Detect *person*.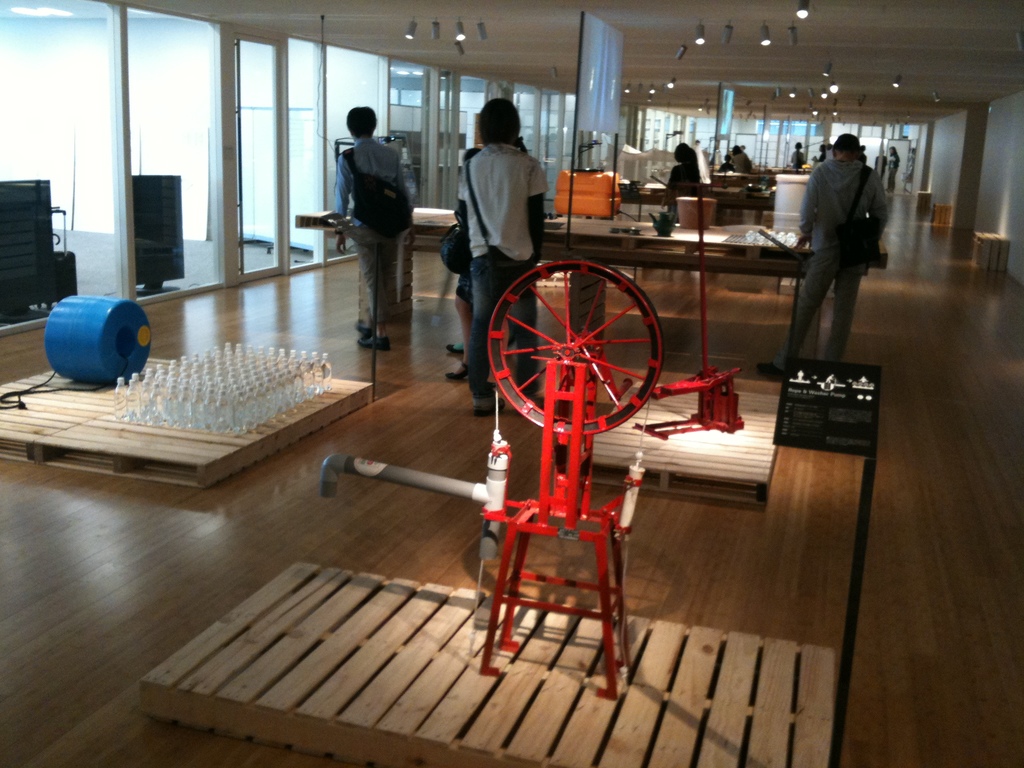
Detected at region(812, 143, 827, 162).
